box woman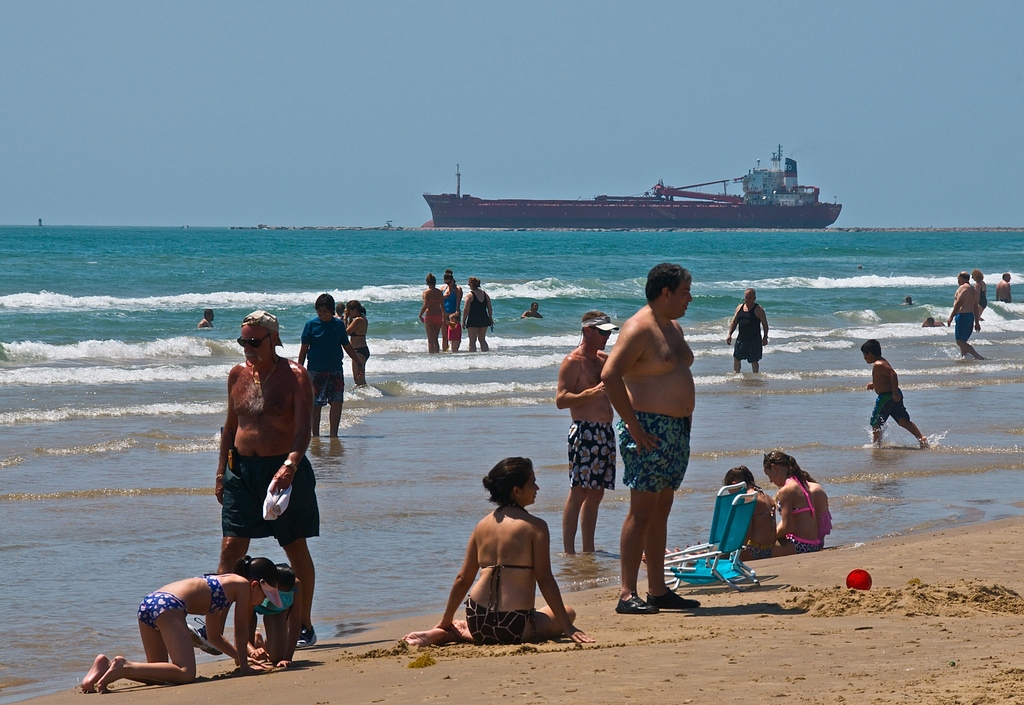
403,465,597,642
